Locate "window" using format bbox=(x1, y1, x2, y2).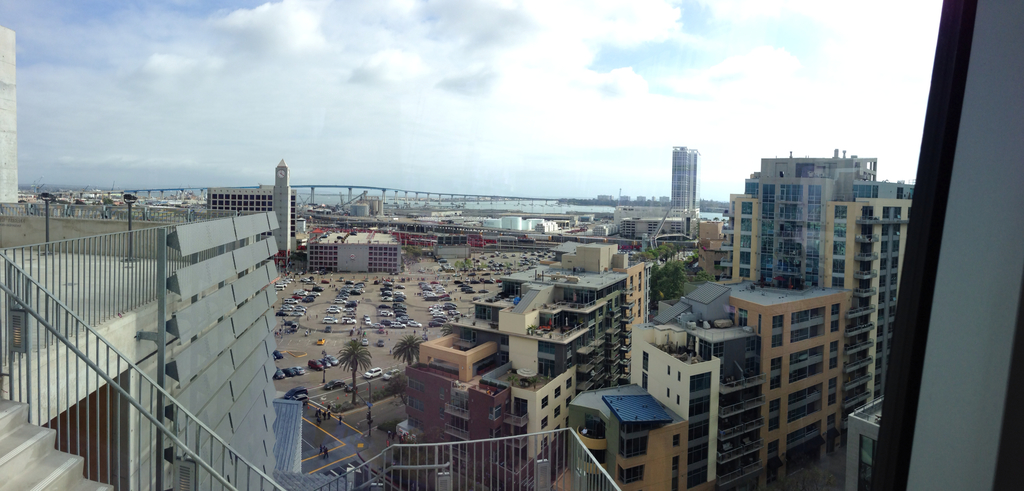
bbox=(628, 278, 632, 288).
